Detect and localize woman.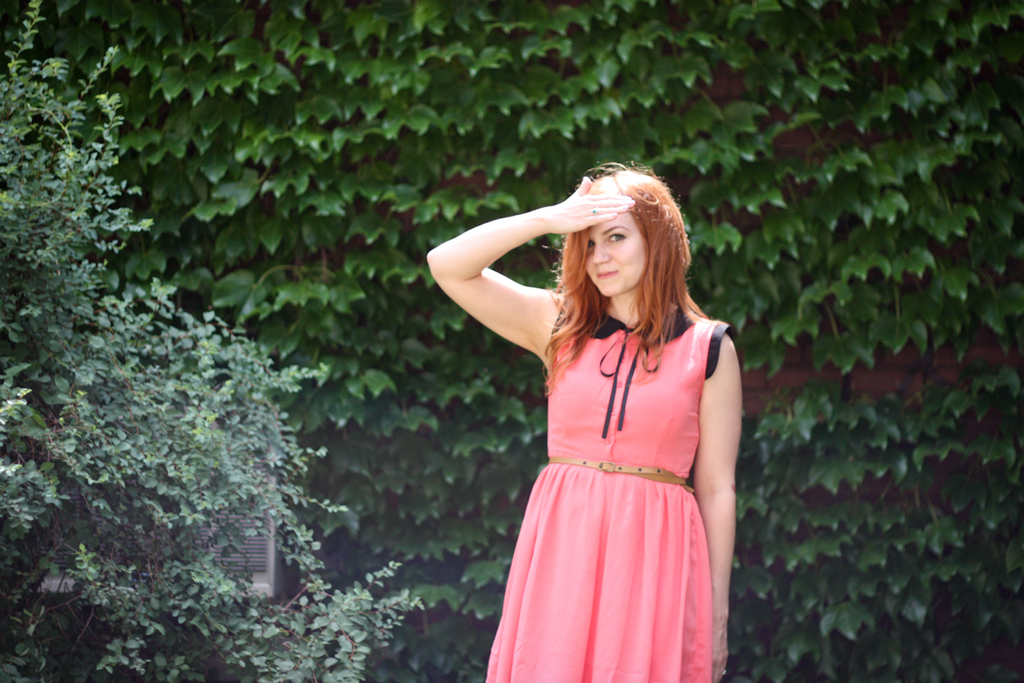
Localized at 452/168/767/682.
